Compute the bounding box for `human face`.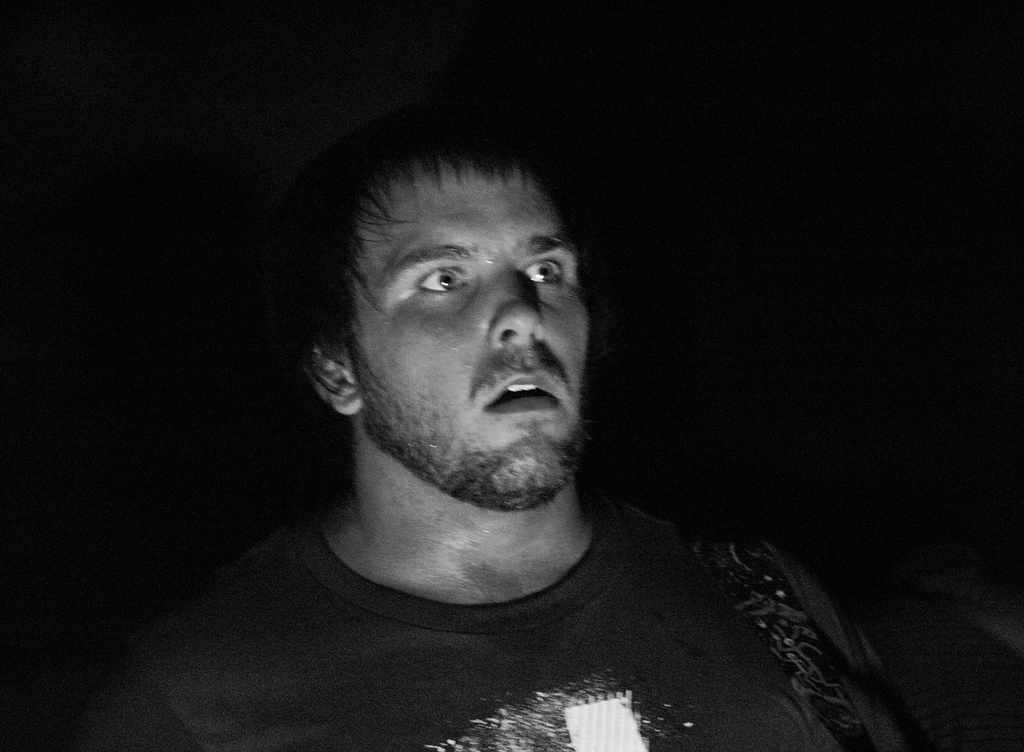
bbox=[351, 145, 594, 518].
